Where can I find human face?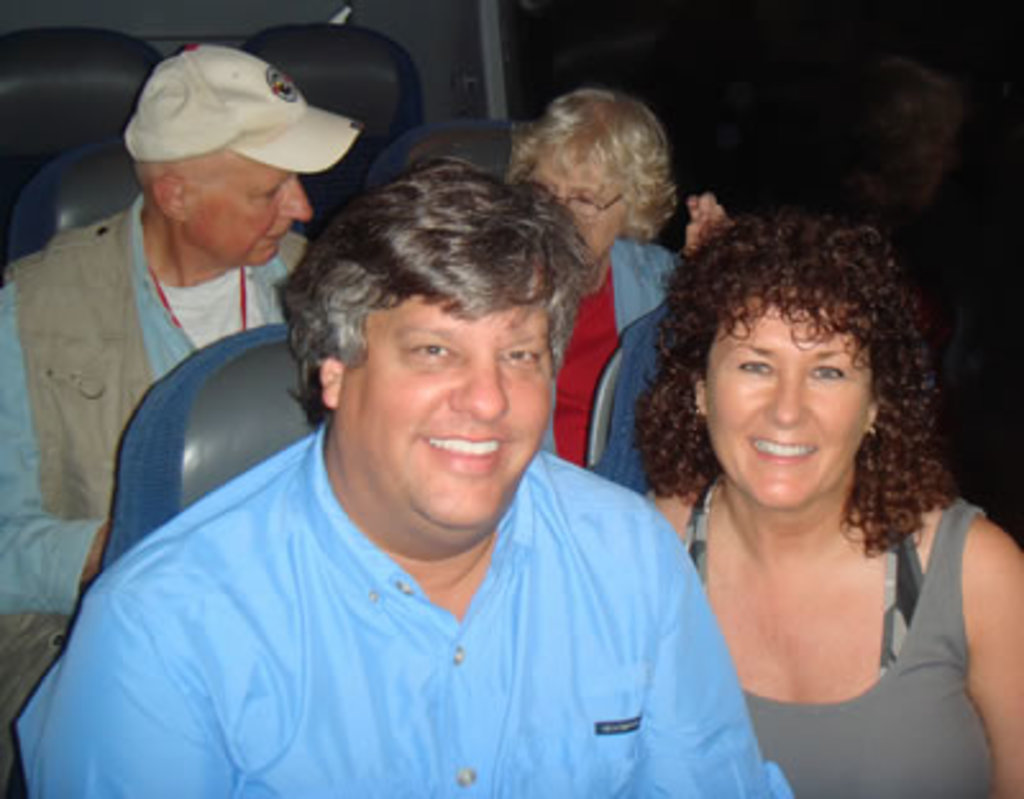
You can find it at crop(184, 174, 315, 264).
